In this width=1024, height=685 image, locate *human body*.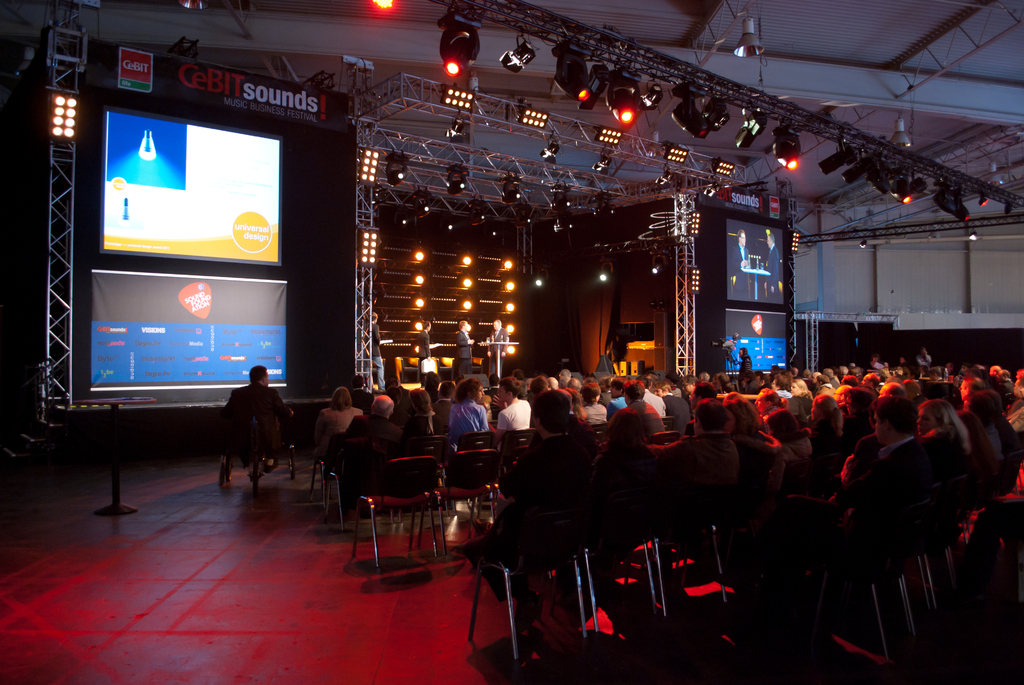
Bounding box: rect(460, 329, 477, 378).
